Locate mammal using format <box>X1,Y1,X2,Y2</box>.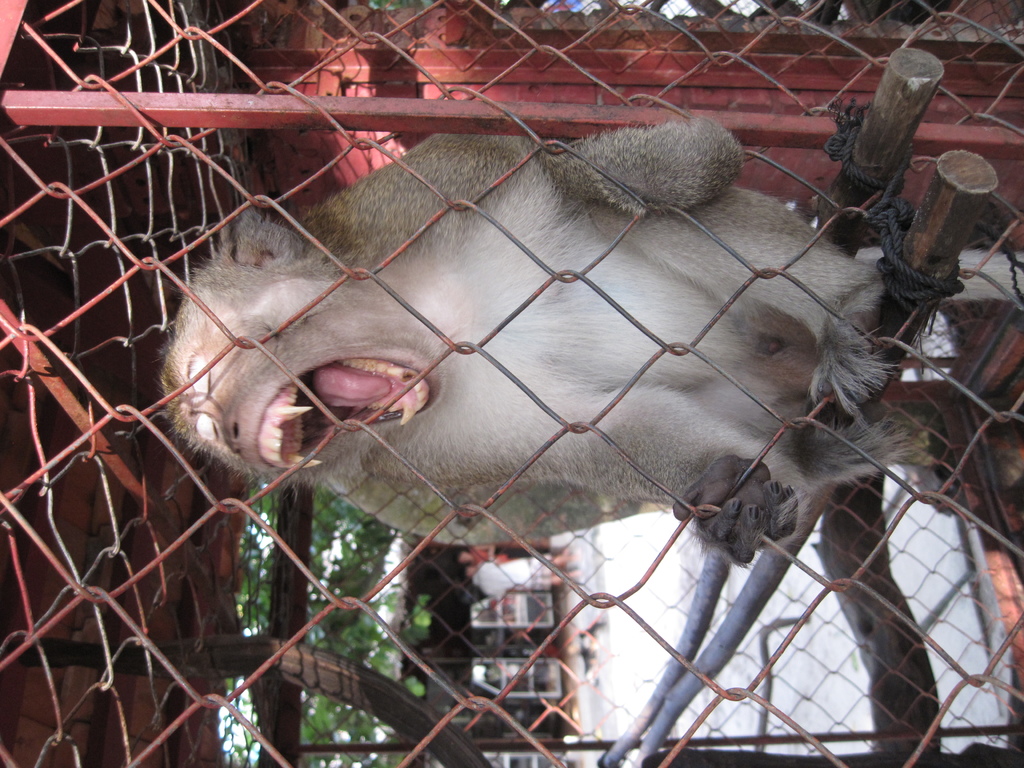
<box>104,150,943,617</box>.
